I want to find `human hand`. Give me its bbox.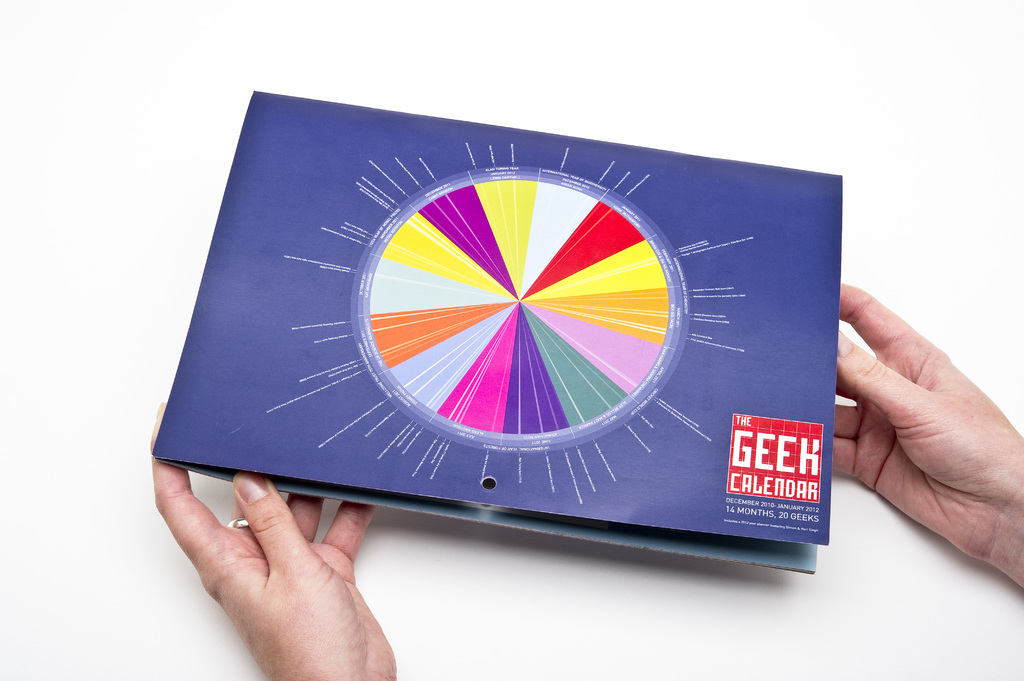
[left=148, top=399, right=399, bottom=680].
